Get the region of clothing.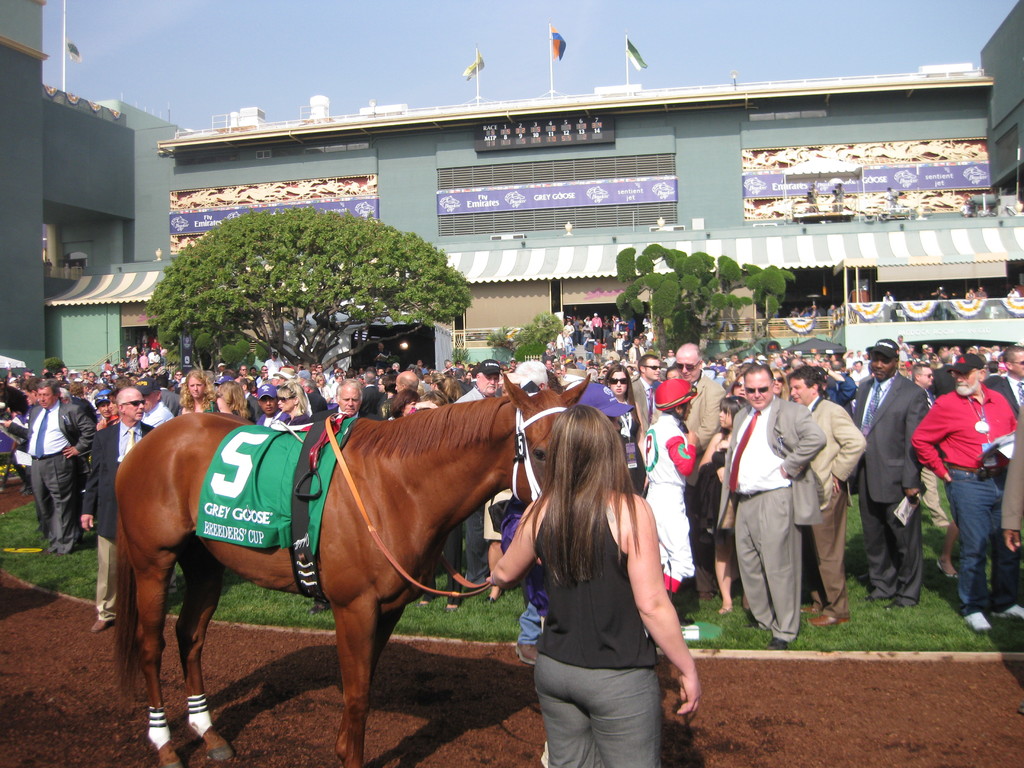
465, 353, 503, 378.
